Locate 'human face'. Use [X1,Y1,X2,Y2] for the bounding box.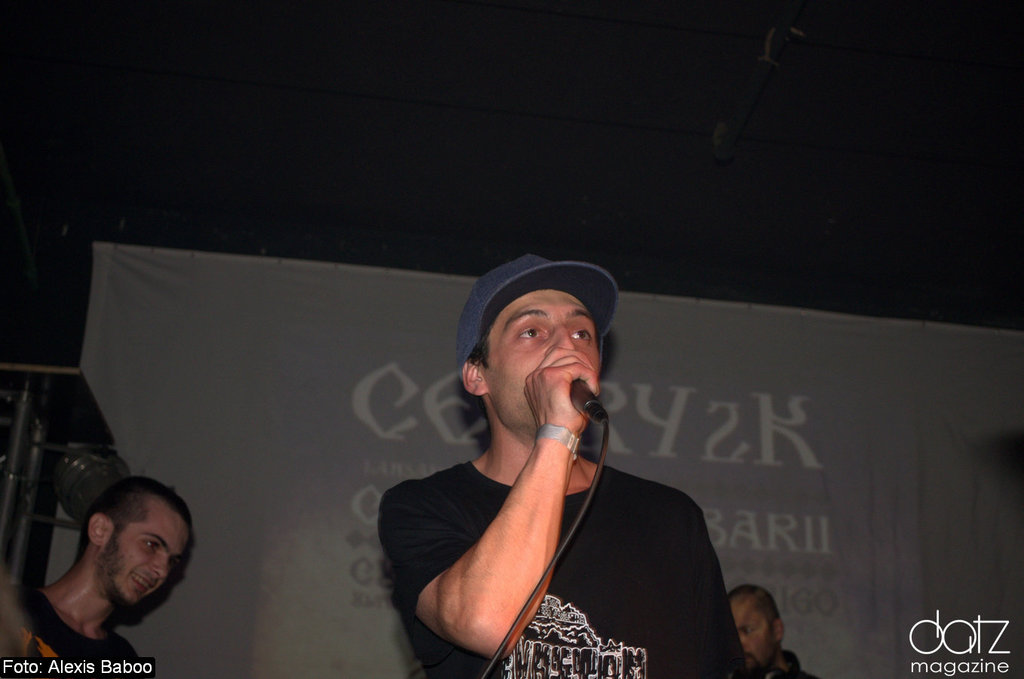
[484,287,601,432].
